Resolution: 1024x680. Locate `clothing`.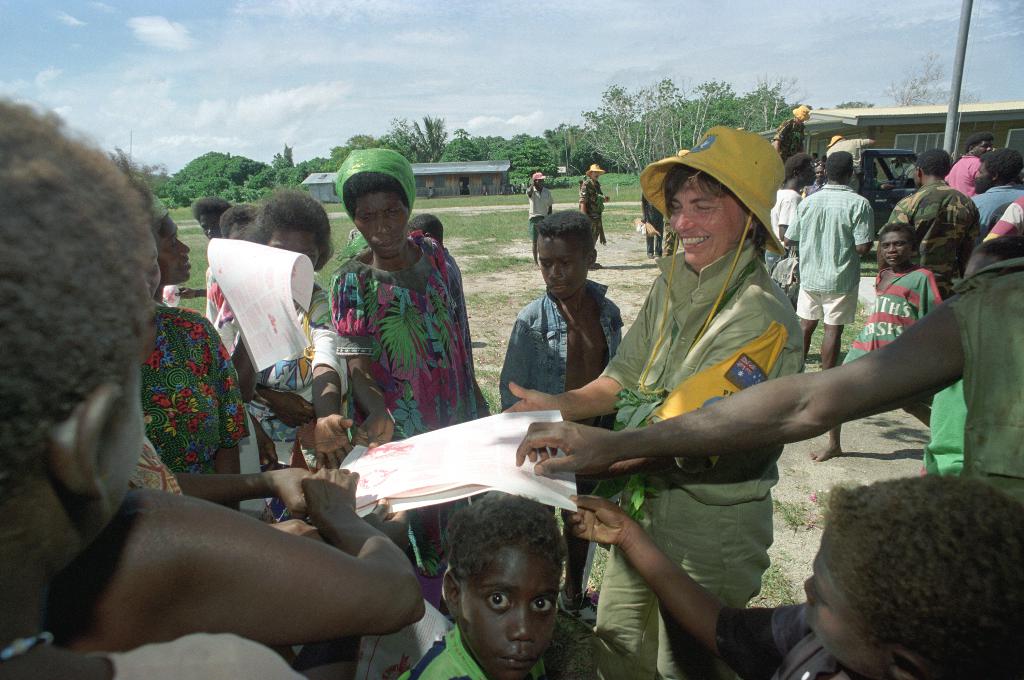
locate(985, 193, 1022, 242).
